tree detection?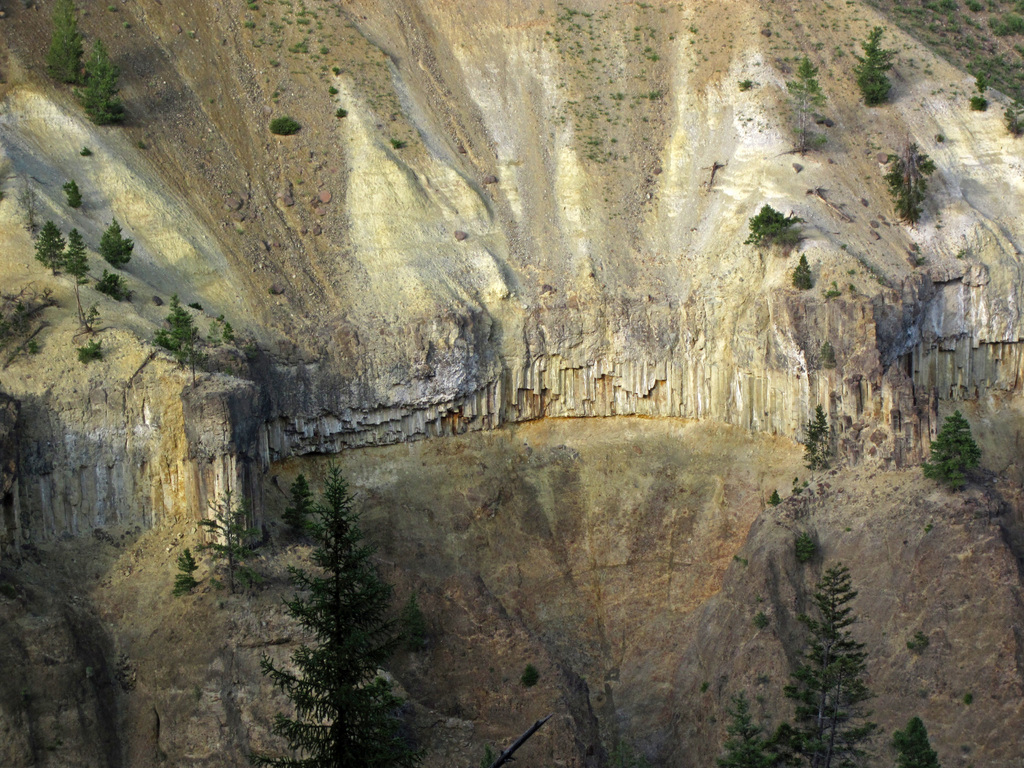
locate(45, 0, 89, 85)
